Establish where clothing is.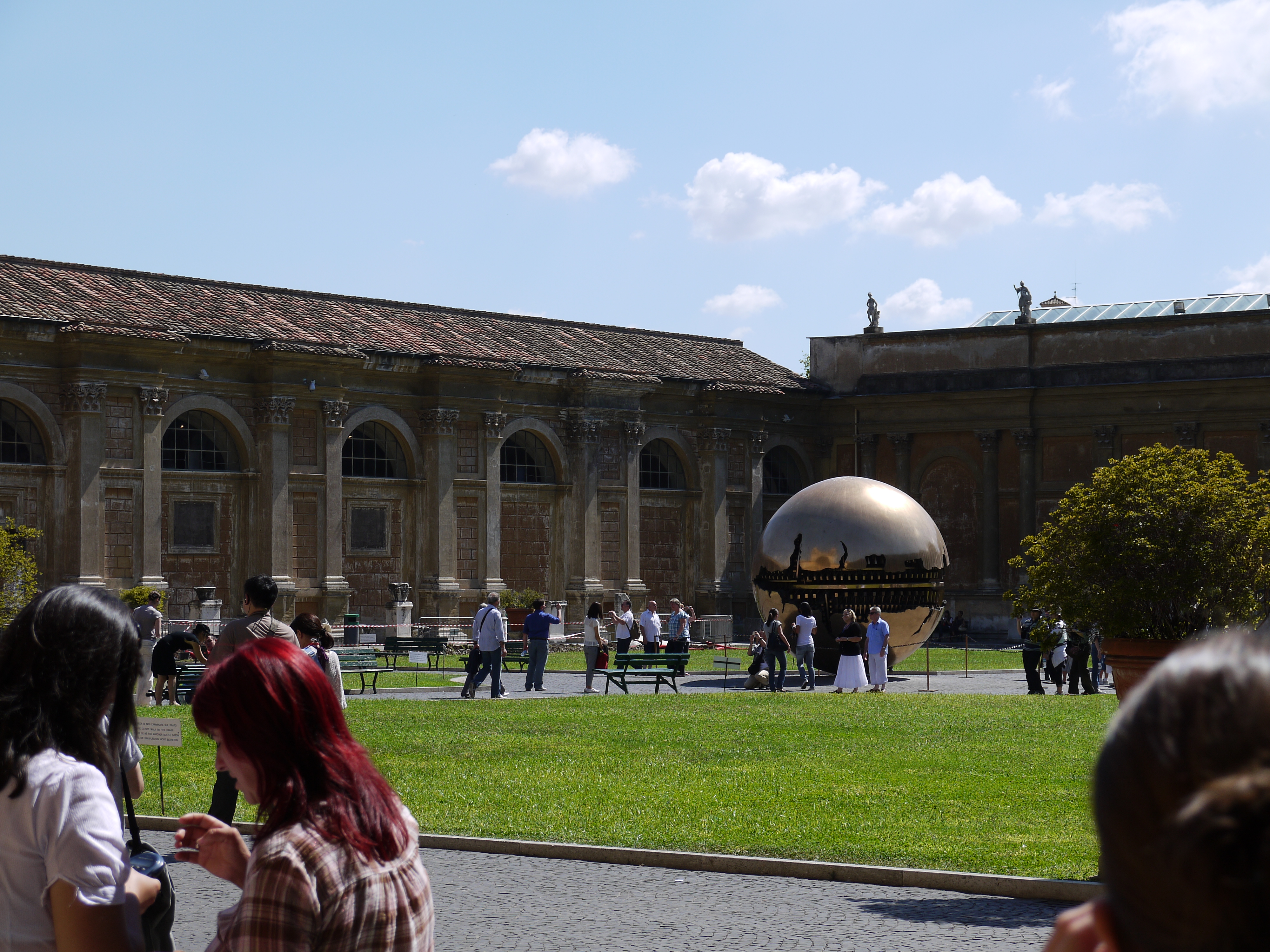
Established at pyautogui.locateOnScreen(327, 196, 332, 221).
